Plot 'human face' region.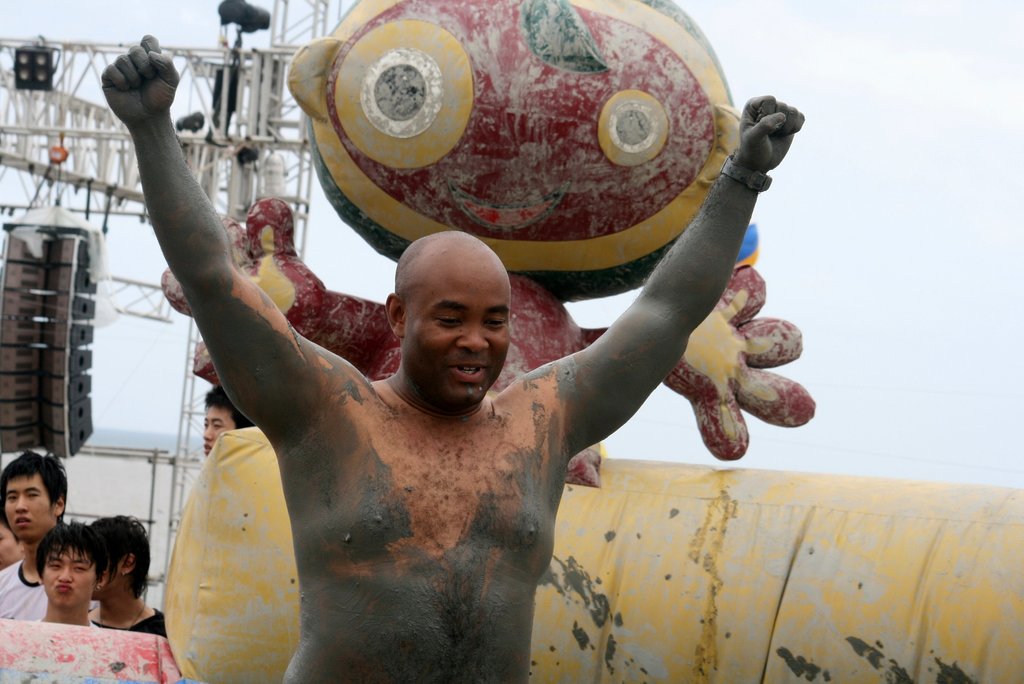
Plotted at Rect(204, 410, 234, 453).
